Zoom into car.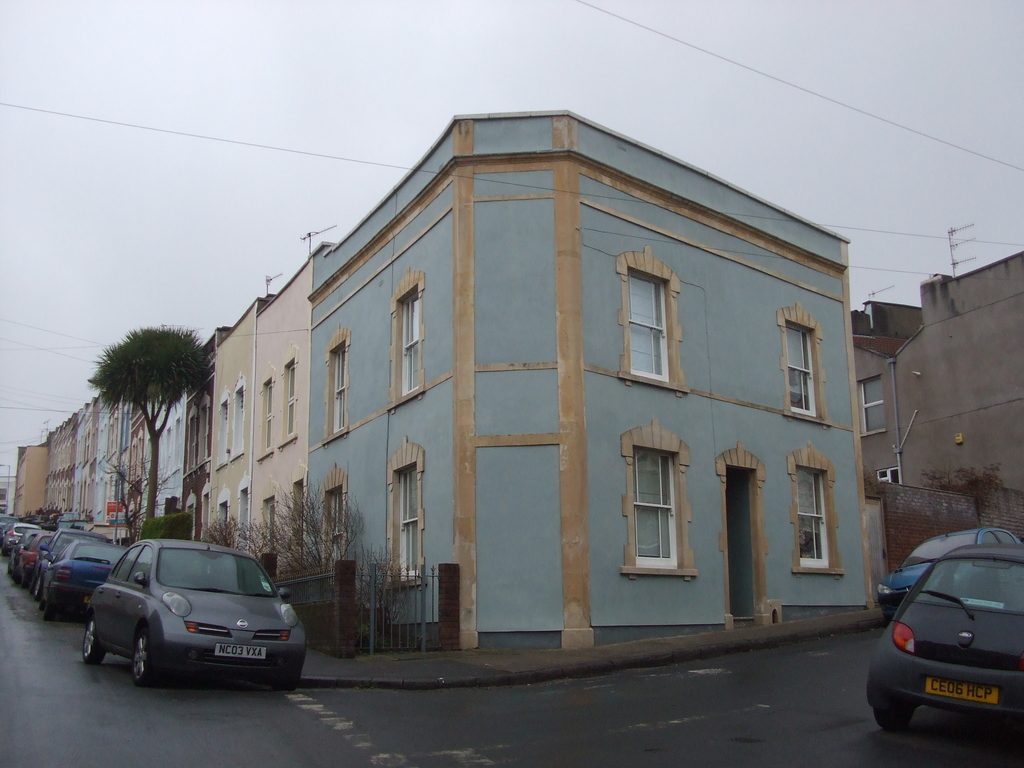
Zoom target: box=[4, 529, 48, 580].
